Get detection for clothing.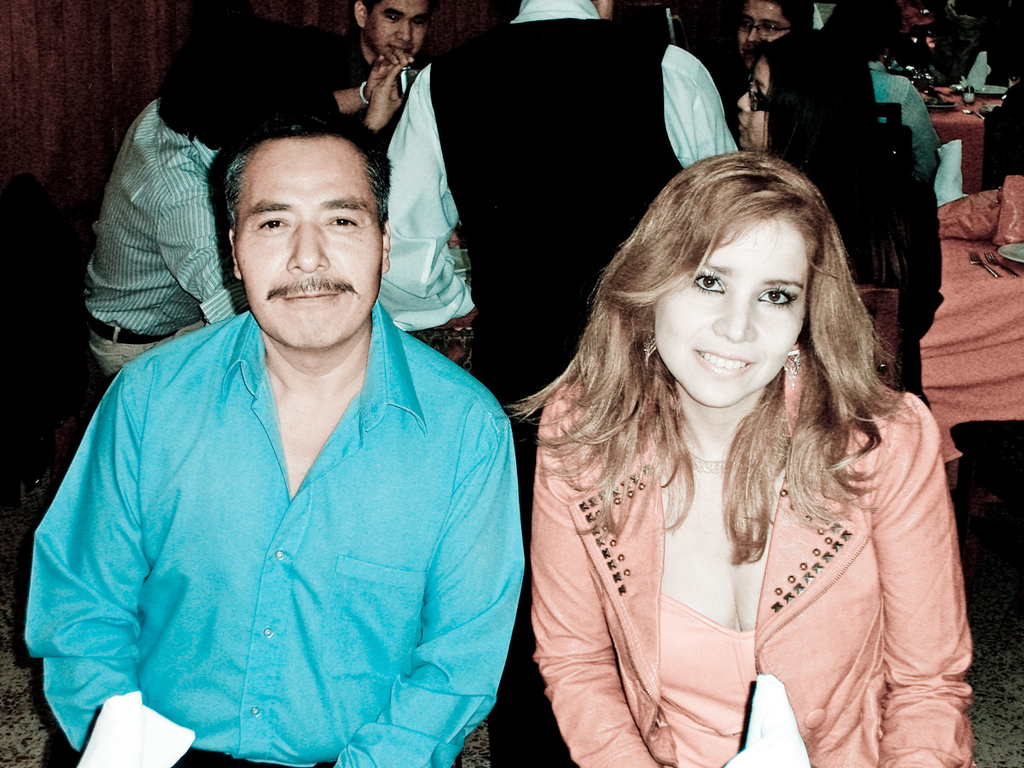
Detection: [left=262, top=26, right=405, bottom=172].
